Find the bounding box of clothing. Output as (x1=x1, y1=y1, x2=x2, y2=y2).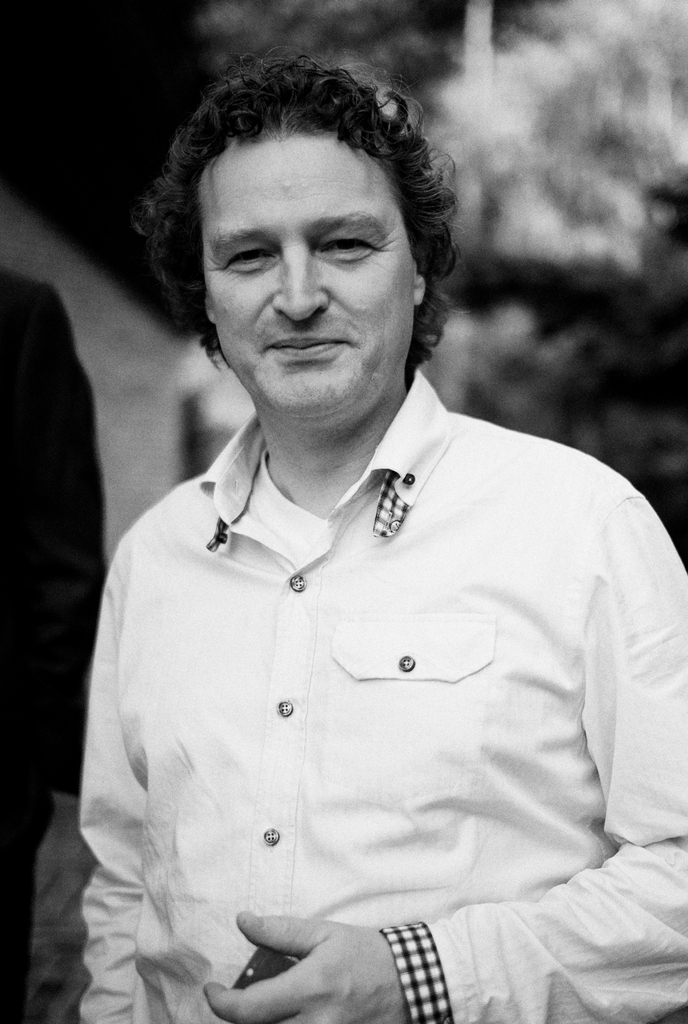
(x1=72, y1=366, x2=687, y2=1023).
